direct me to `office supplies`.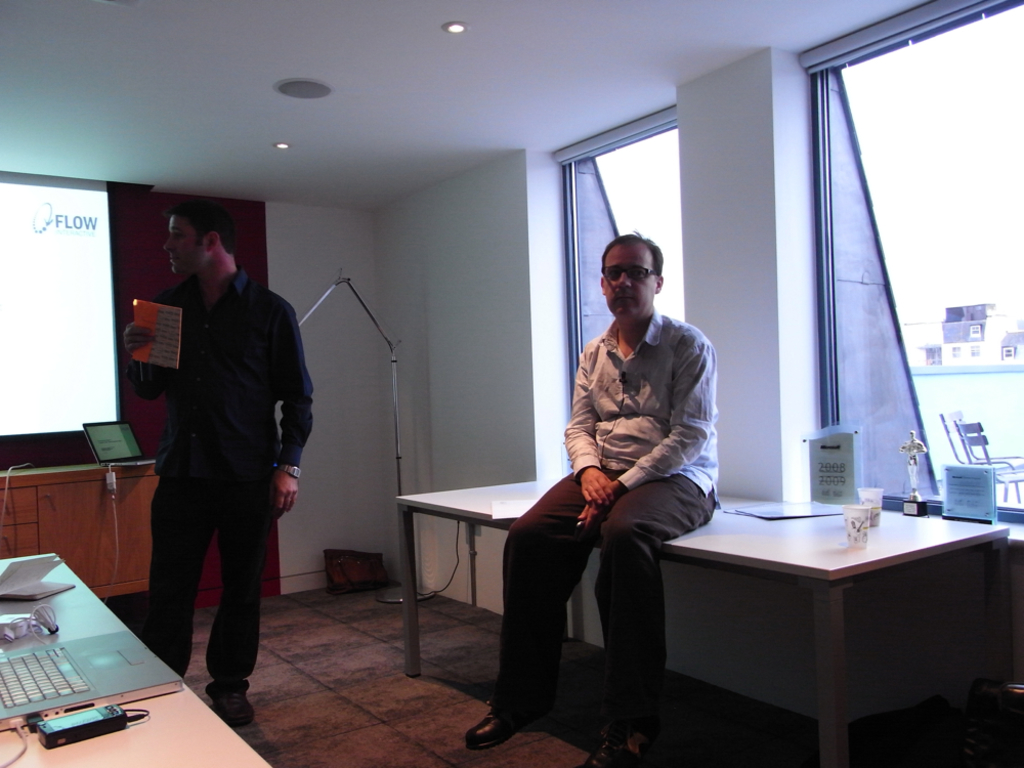
Direction: 0,555,76,598.
